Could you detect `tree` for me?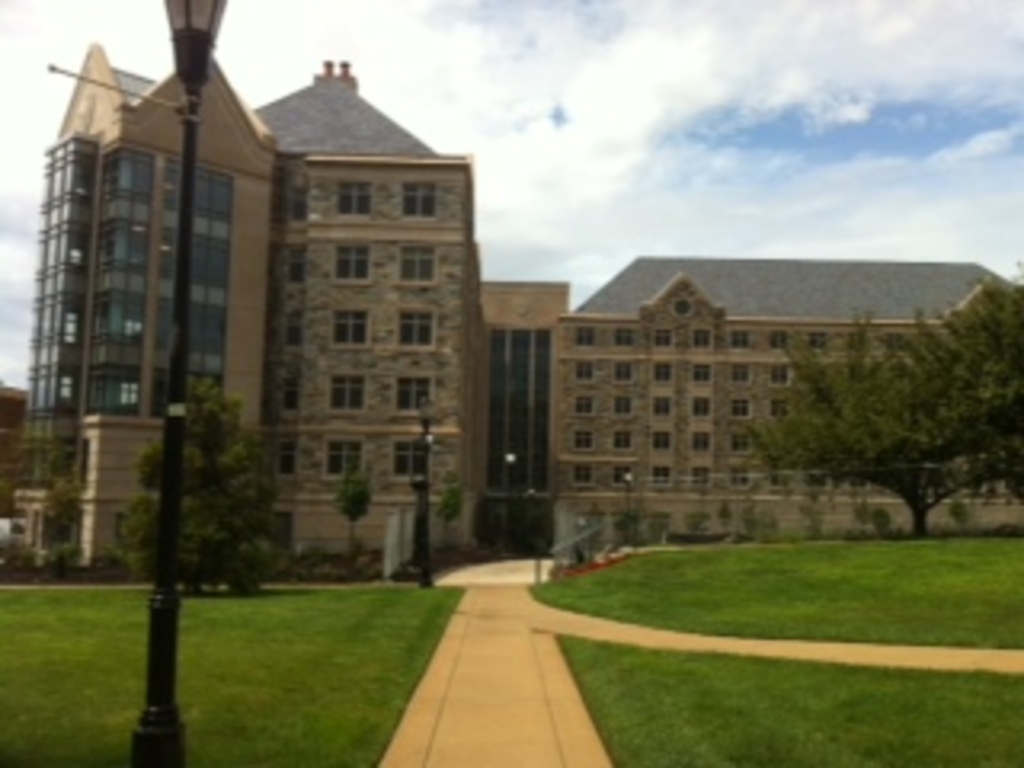
Detection result: locate(38, 474, 80, 566).
